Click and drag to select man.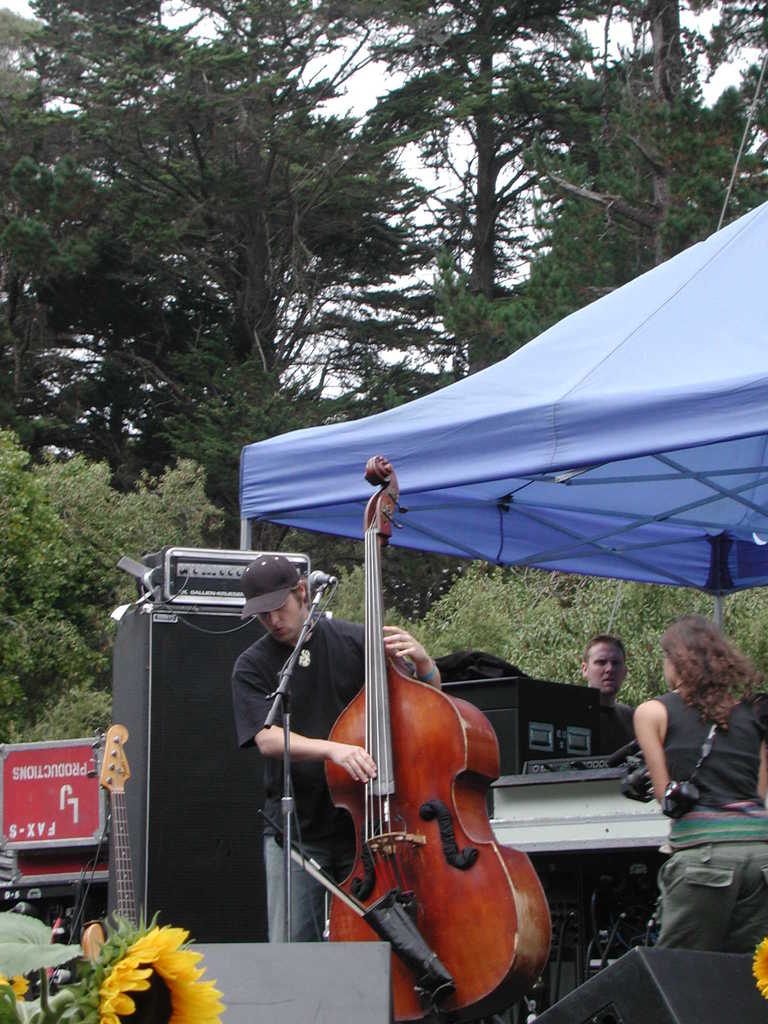
Selection: bbox(570, 634, 633, 750).
